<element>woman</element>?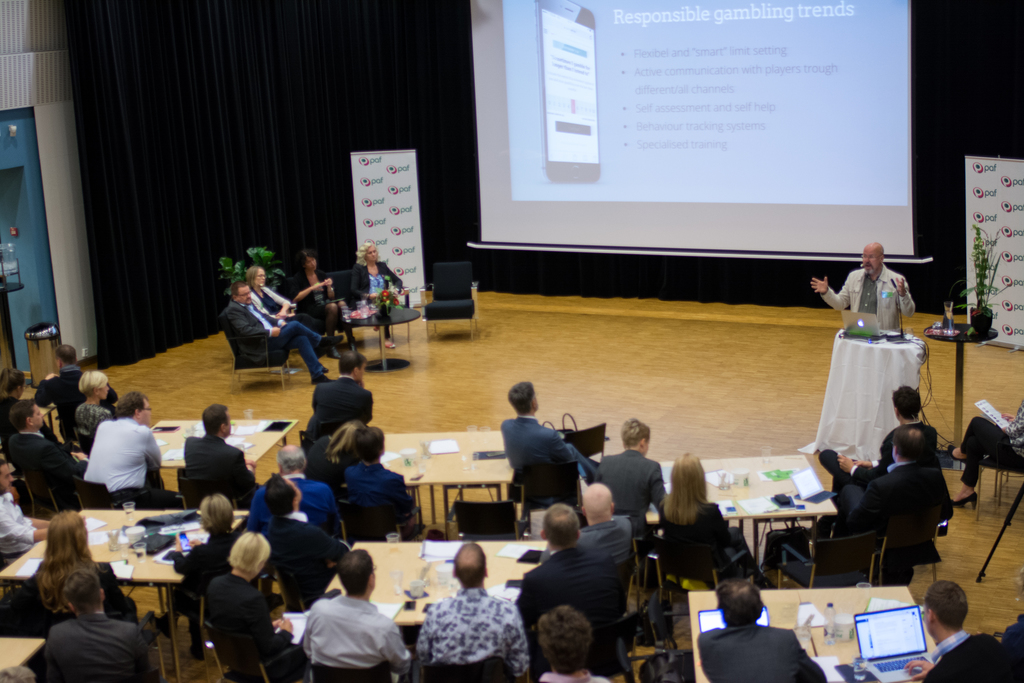
[244,264,287,319]
